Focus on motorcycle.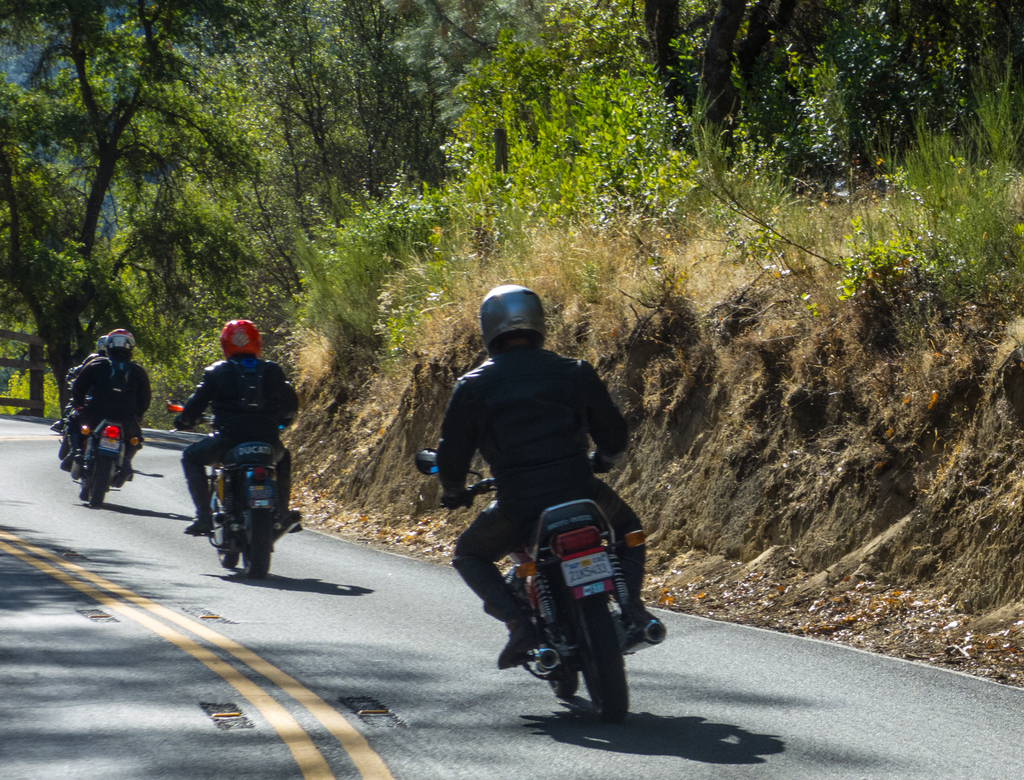
Focused at select_region(166, 410, 303, 578).
